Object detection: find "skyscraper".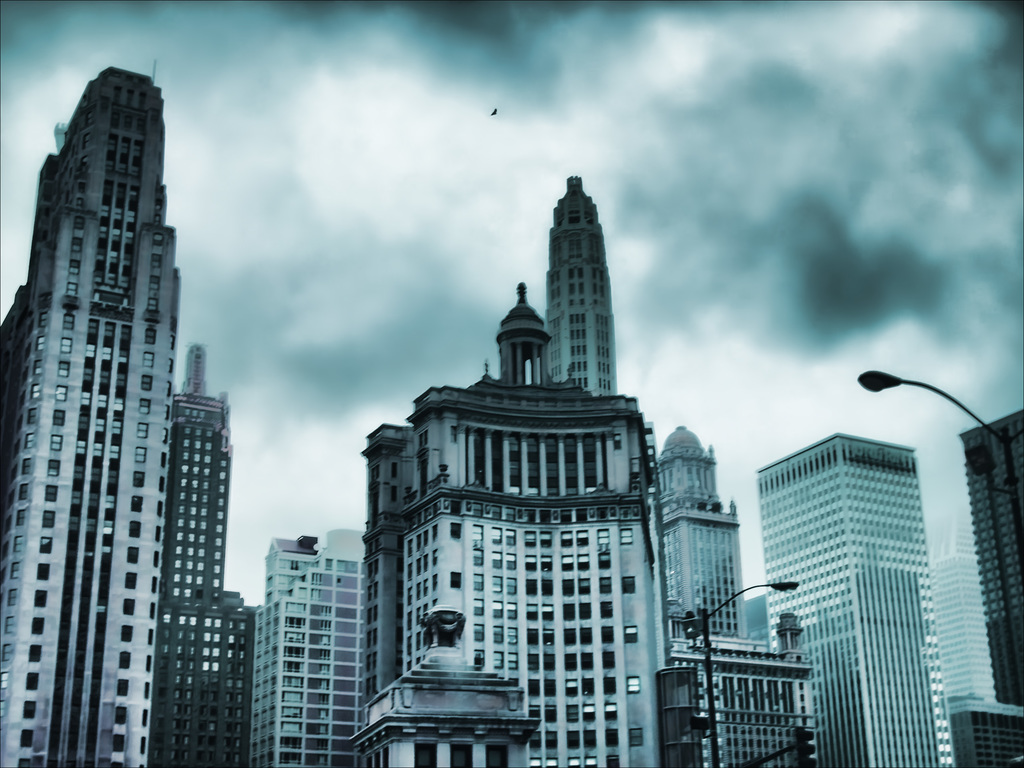
[left=653, top=609, right=820, bottom=767].
